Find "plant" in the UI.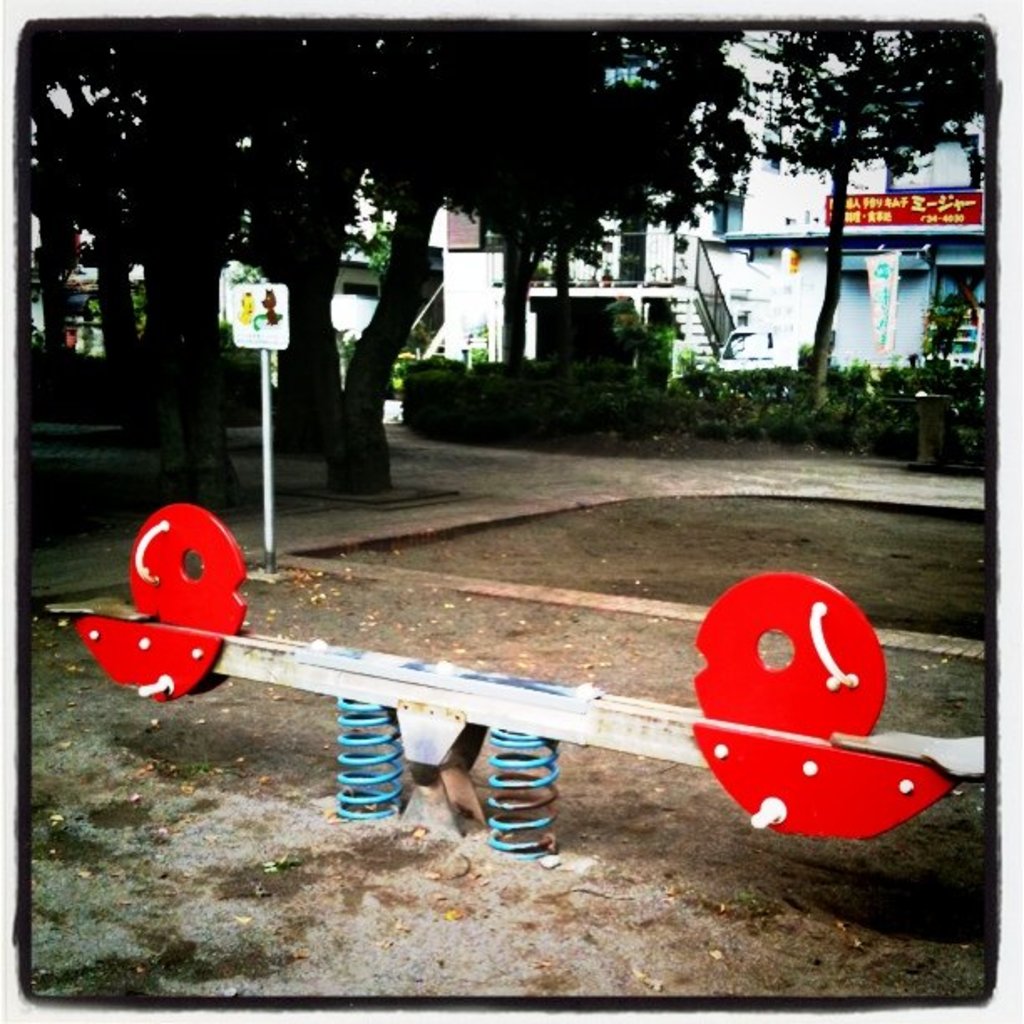
UI element at rect(390, 350, 1009, 457).
